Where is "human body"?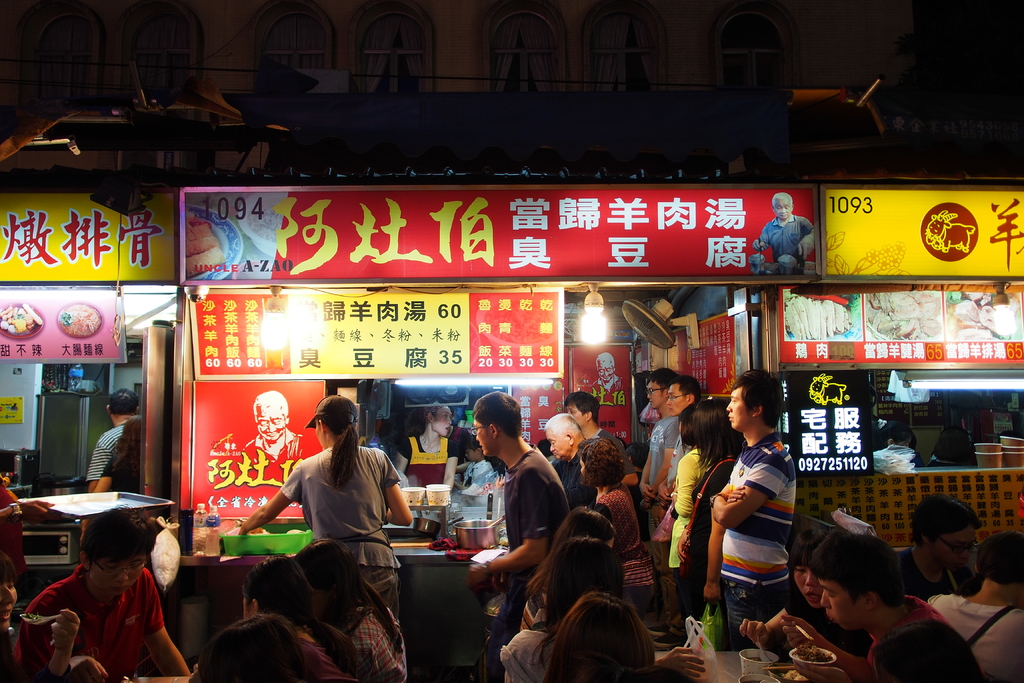
bbox=(12, 563, 189, 682).
